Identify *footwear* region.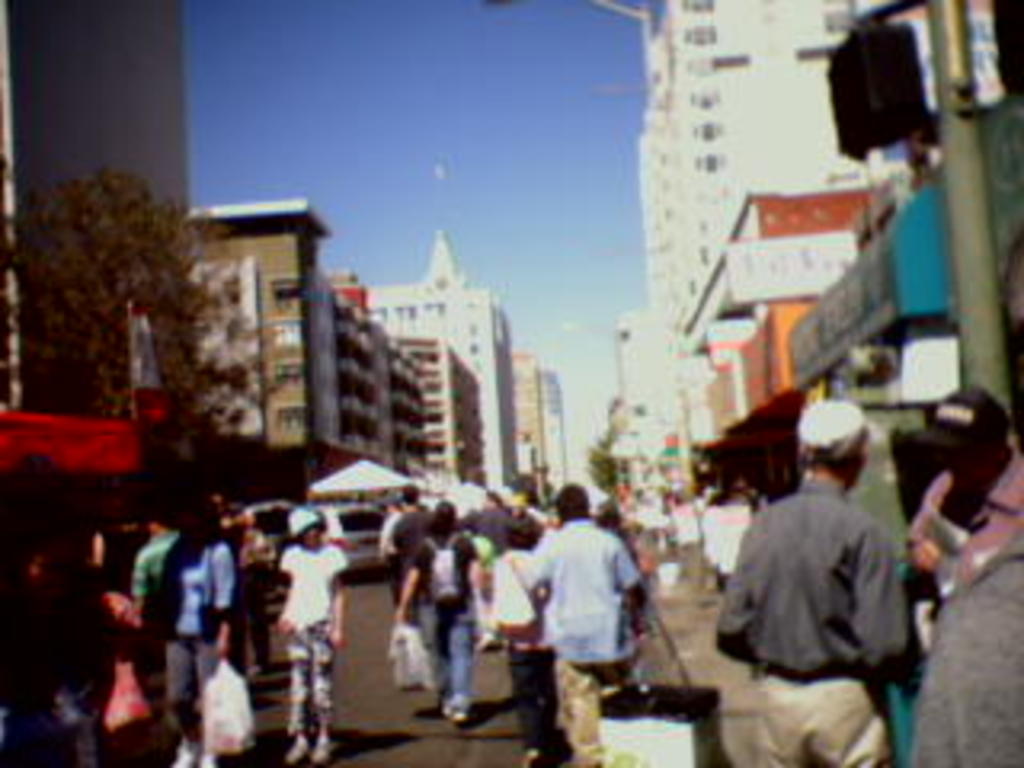
Region: {"x1": 288, "y1": 736, "x2": 301, "y2": 765}.
